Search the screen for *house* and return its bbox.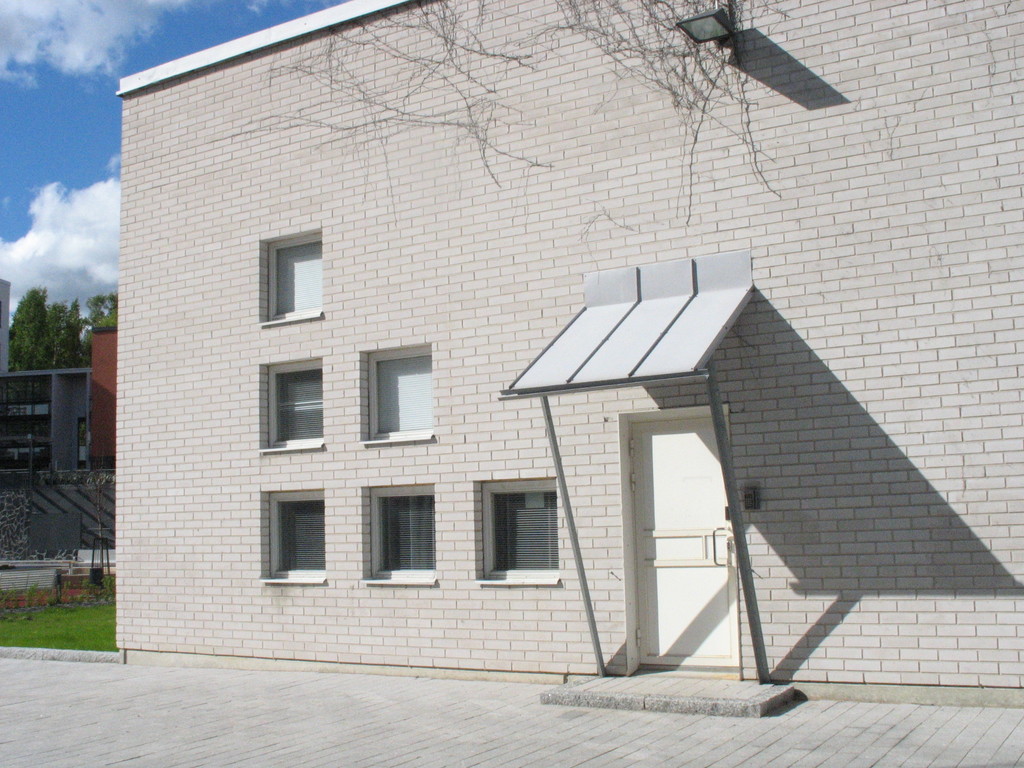
Found: [left=0, top=364, right=91, bottom=476].
